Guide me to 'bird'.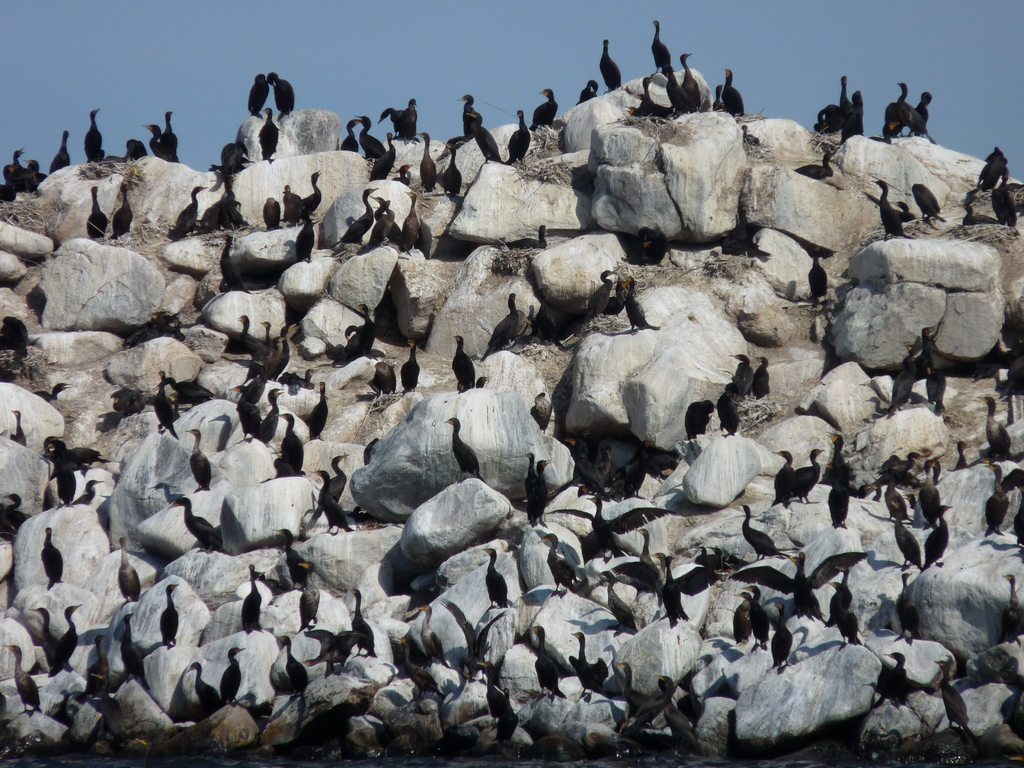
Guidance: x1=156 y1=109 x2=182 y2=161.
